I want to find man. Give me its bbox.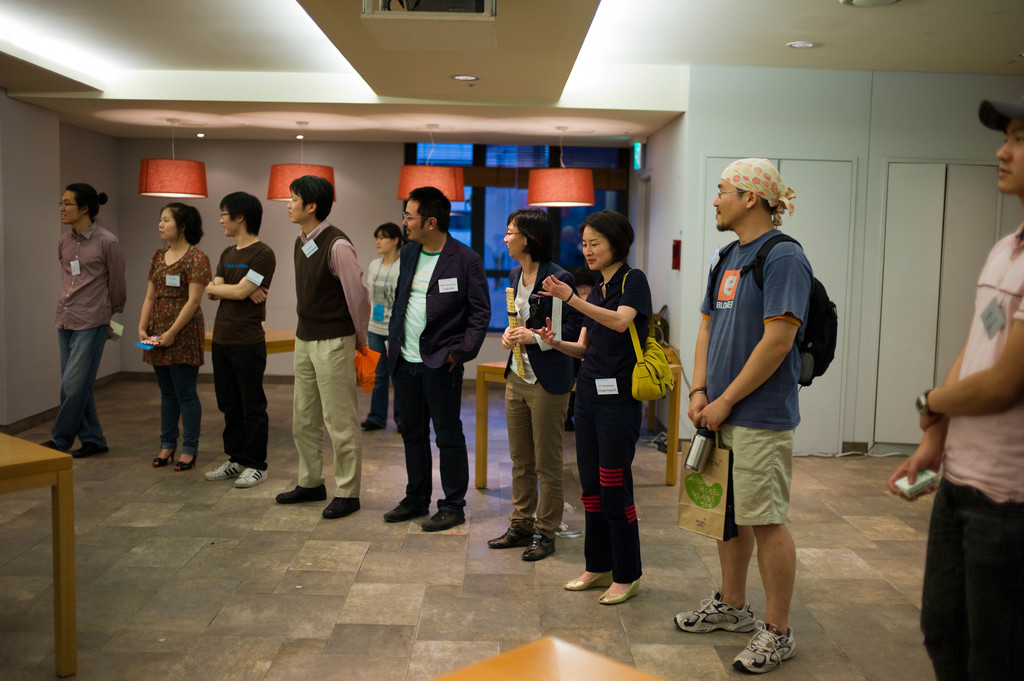
884 105 1023 680.
